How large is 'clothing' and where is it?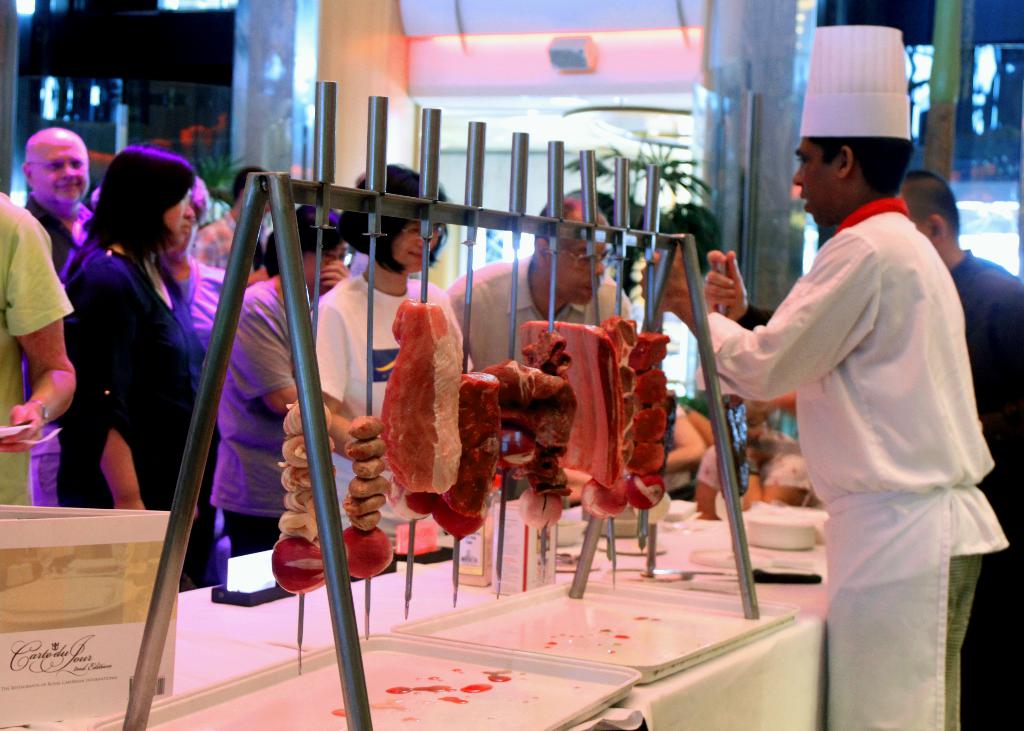
Bounding box: [0, 193, 75, 507].
